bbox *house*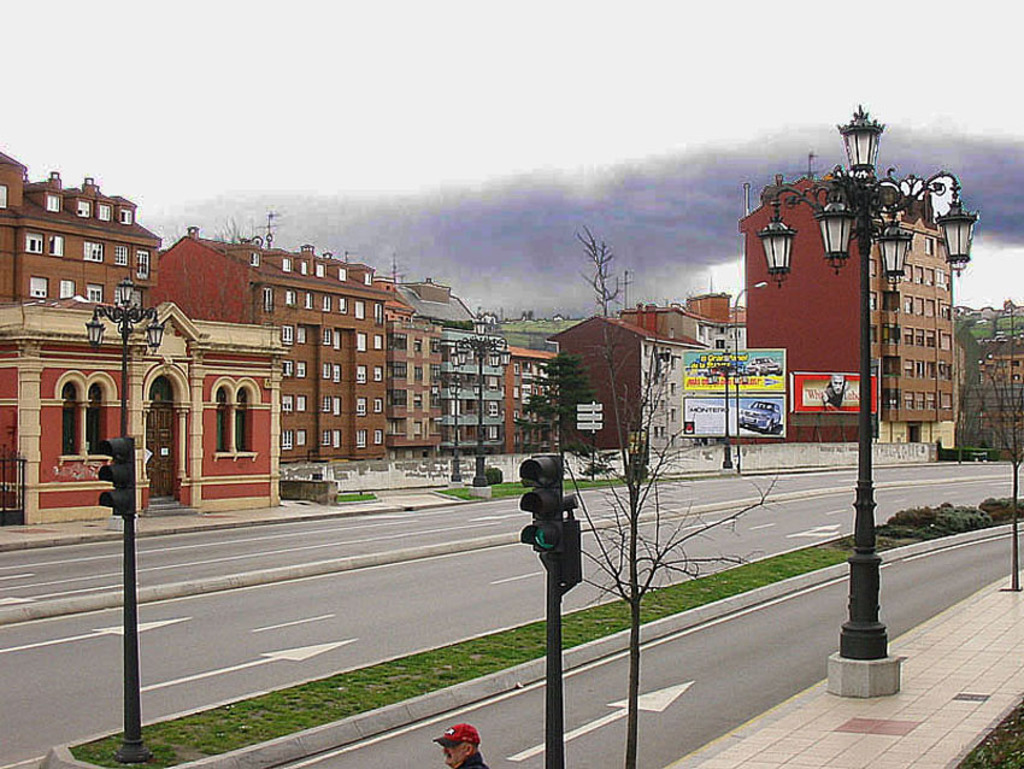
BBox(620, 286, 752, 354)
